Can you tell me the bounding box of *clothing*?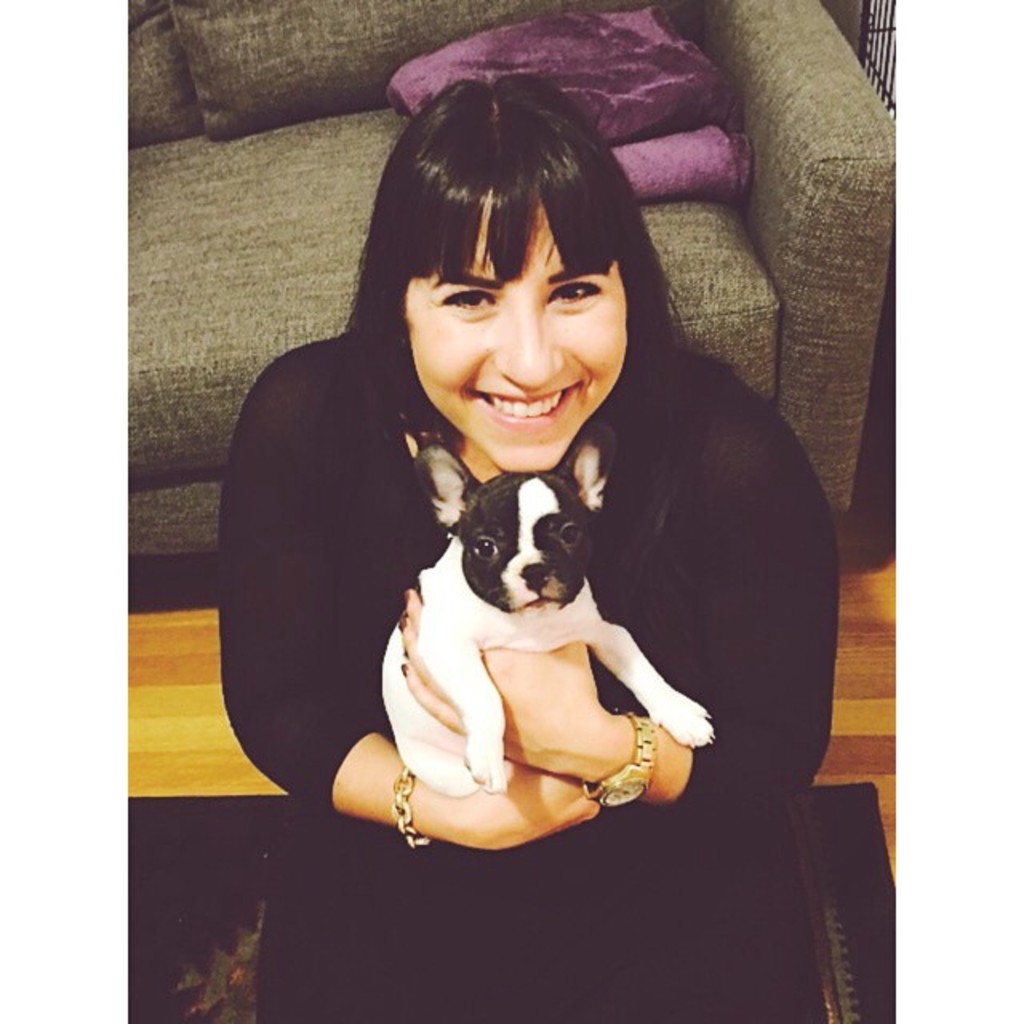
select_region(270, 282, 822, 880).
